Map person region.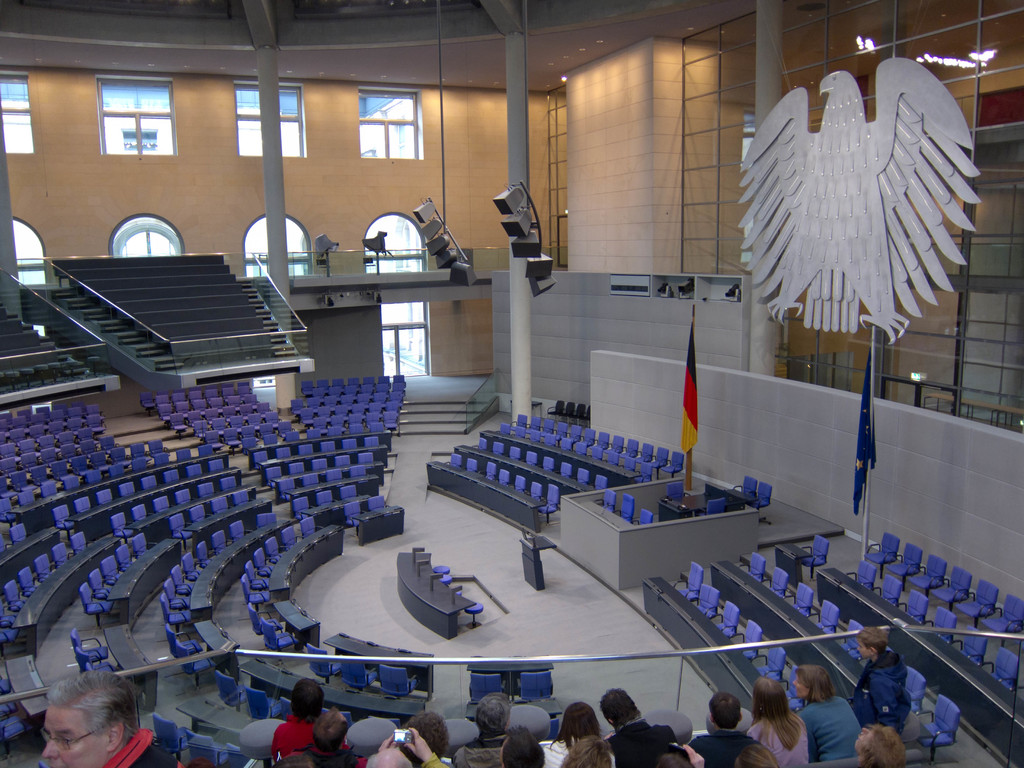
Mapped to box=[398, 711, 450, 767].
